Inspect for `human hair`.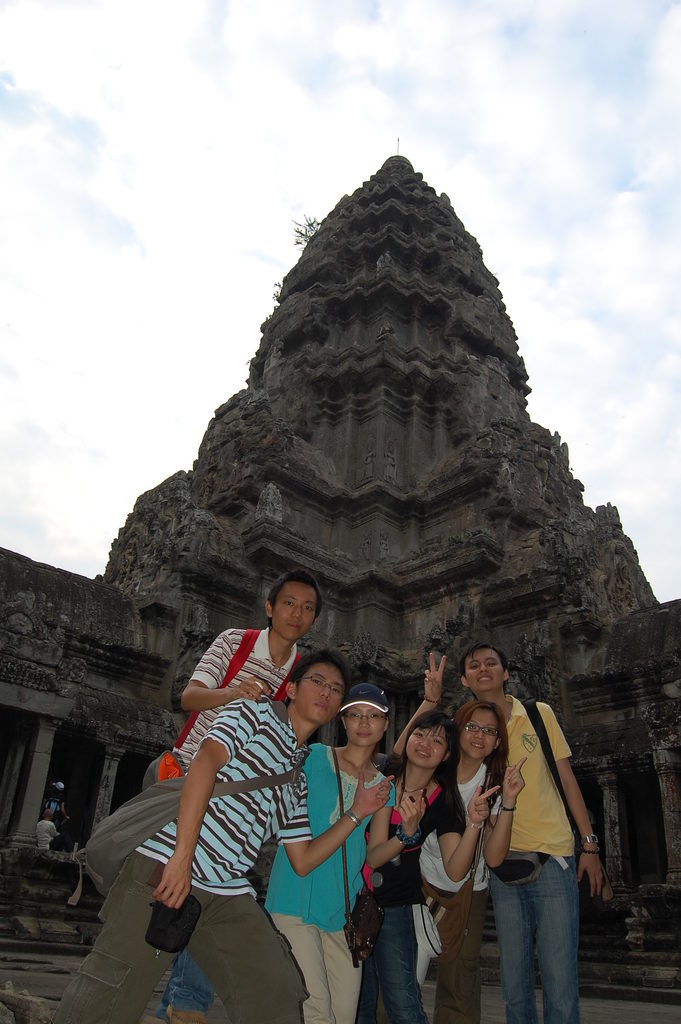
Inspection: box(275, 647, 345, 699).
